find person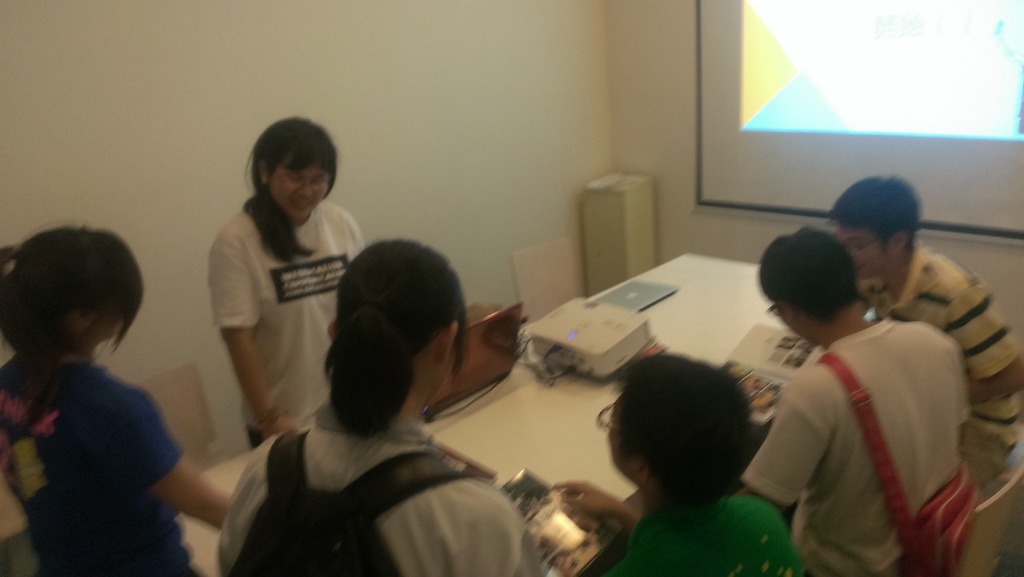
x1=740, y1=232, x2=977, y2=576
